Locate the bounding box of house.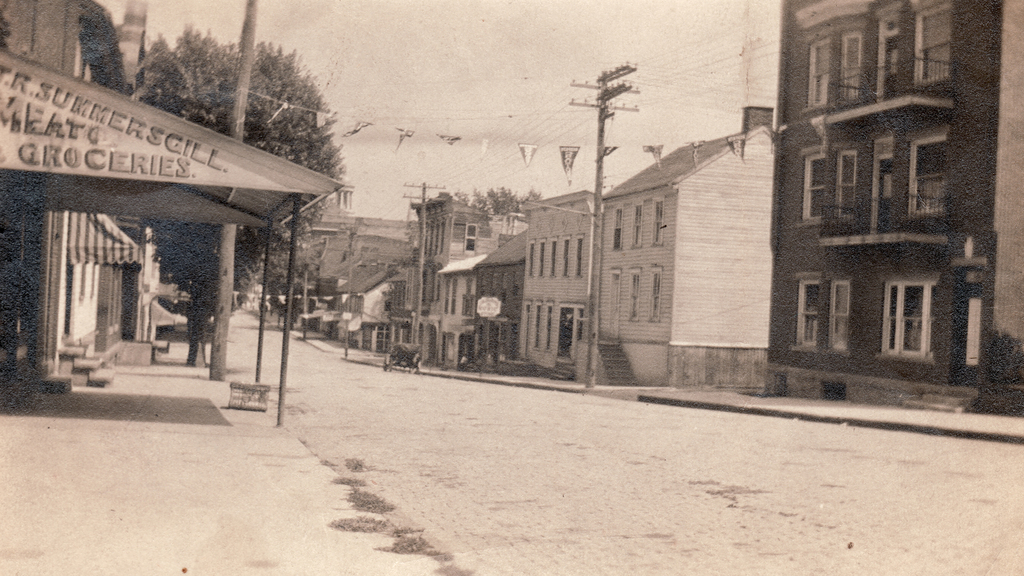
Bounding box: box(330, 248, 402, 369).
